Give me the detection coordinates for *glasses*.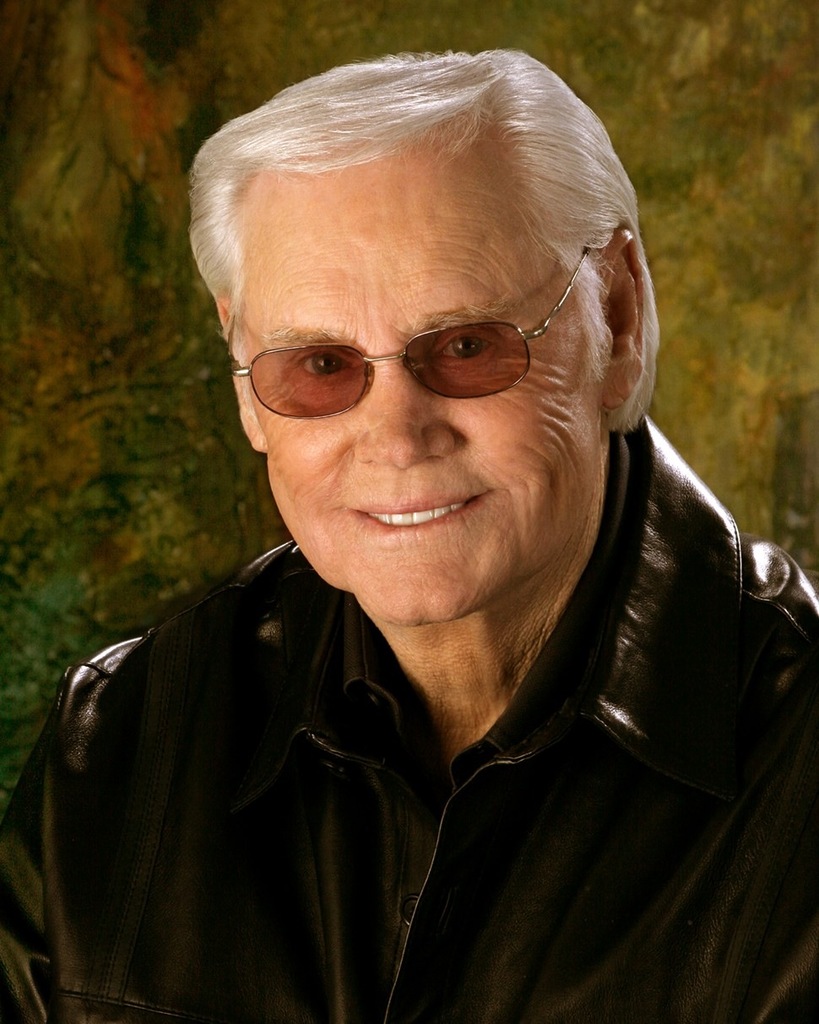
Rect(225, 248, 591, 416).
